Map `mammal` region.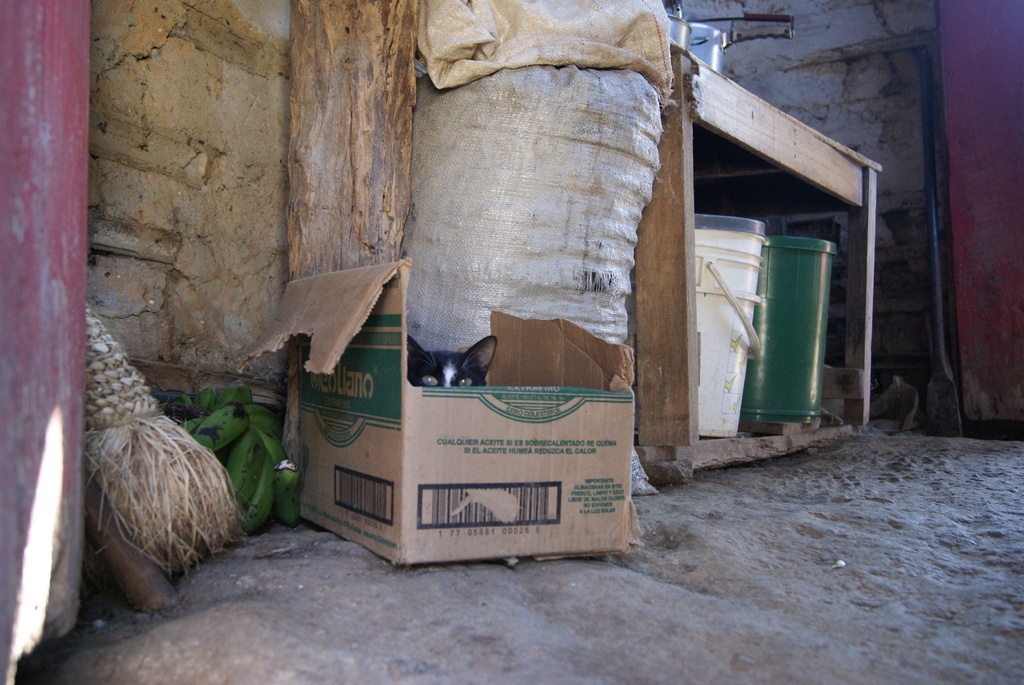
Mapped to <bbox>406, 331, 497, 388</bbox>.
